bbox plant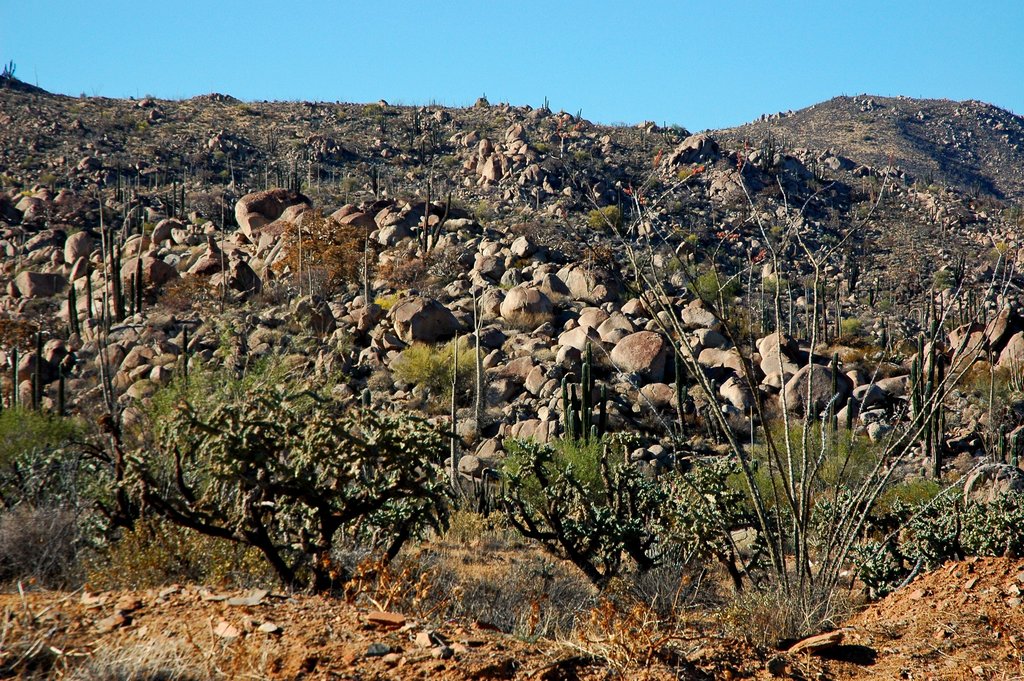
bbox=(908, 179, 920, 211)
